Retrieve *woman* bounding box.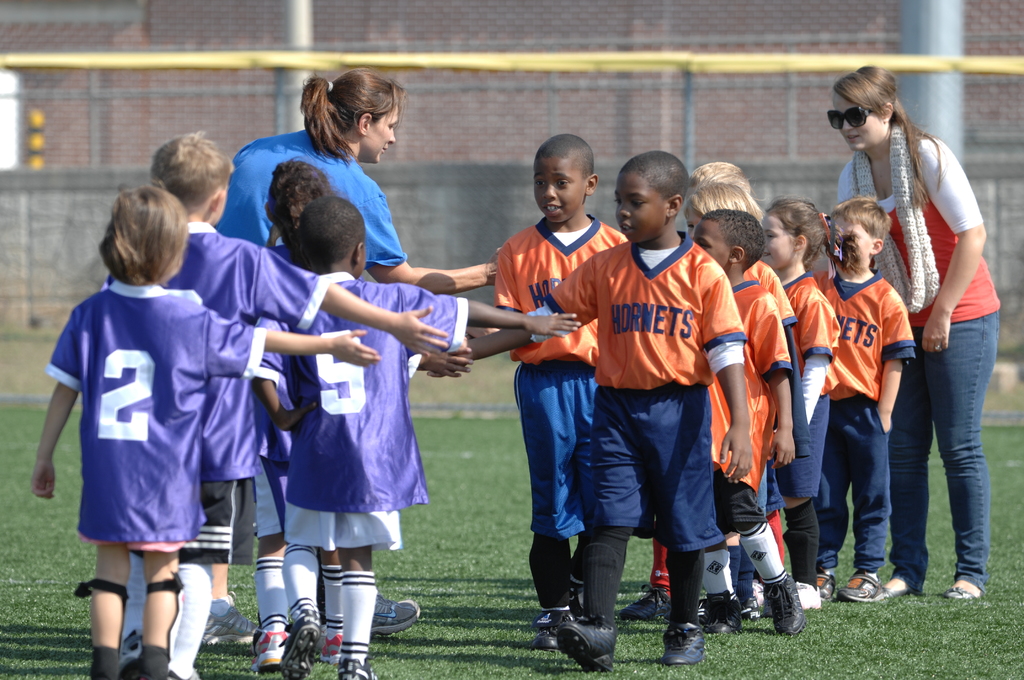
Bounding box: select_region(826, 92, 980, 614).
